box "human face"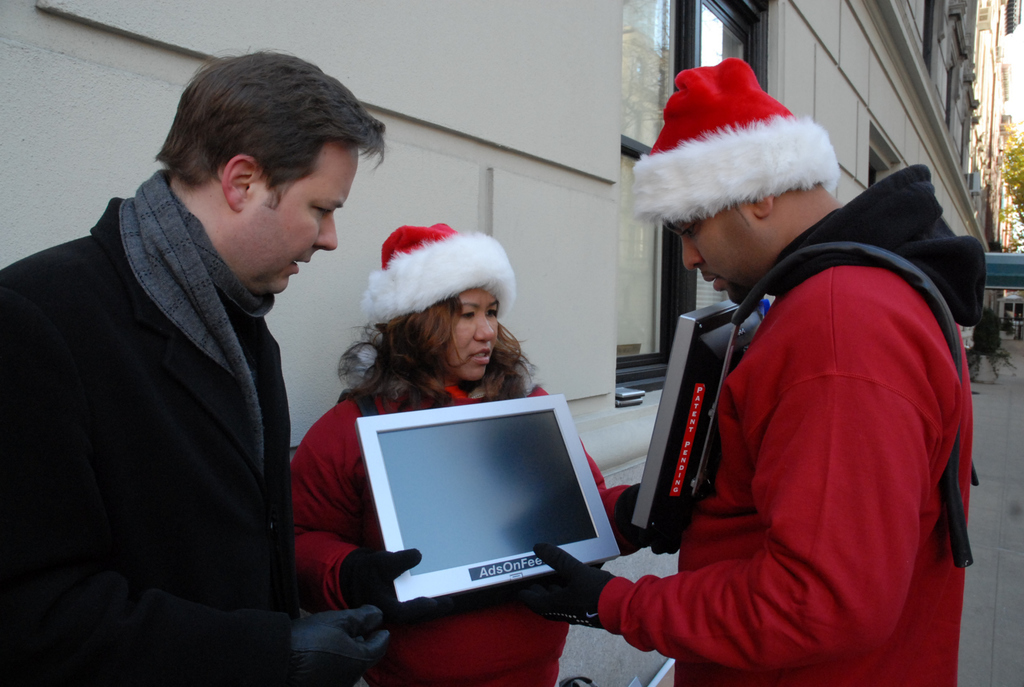
<bbox>666, 217, 754, 311</bbox>
